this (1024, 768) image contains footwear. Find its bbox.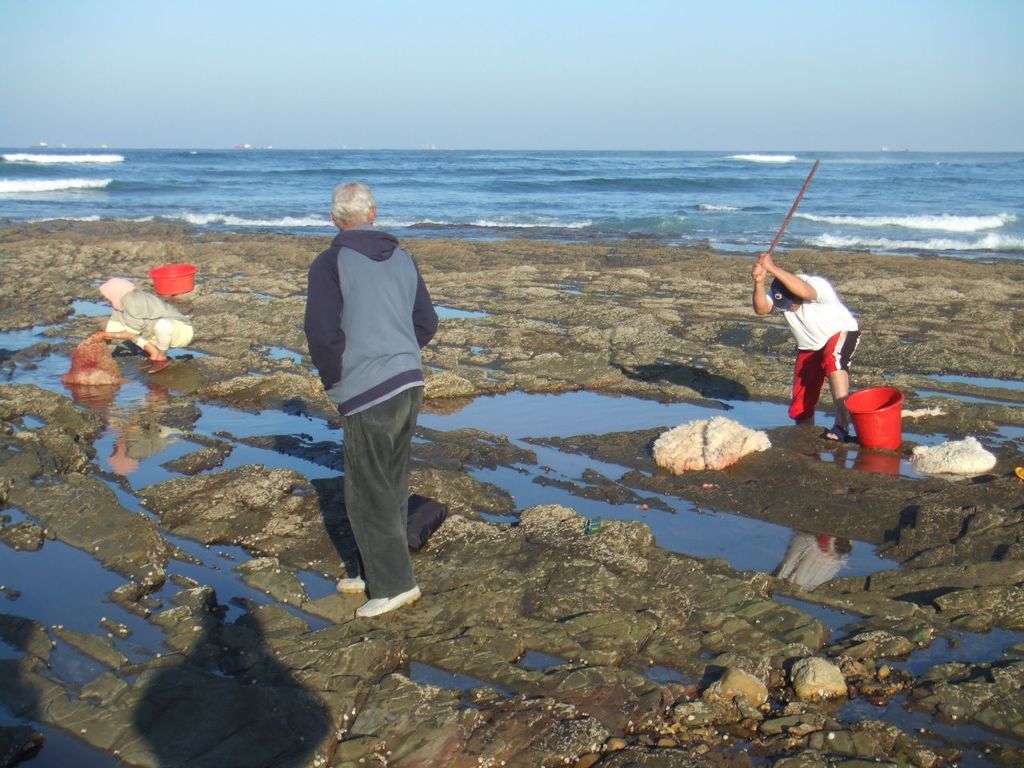
x1=355 y1=587 x2=421 y2=618.
